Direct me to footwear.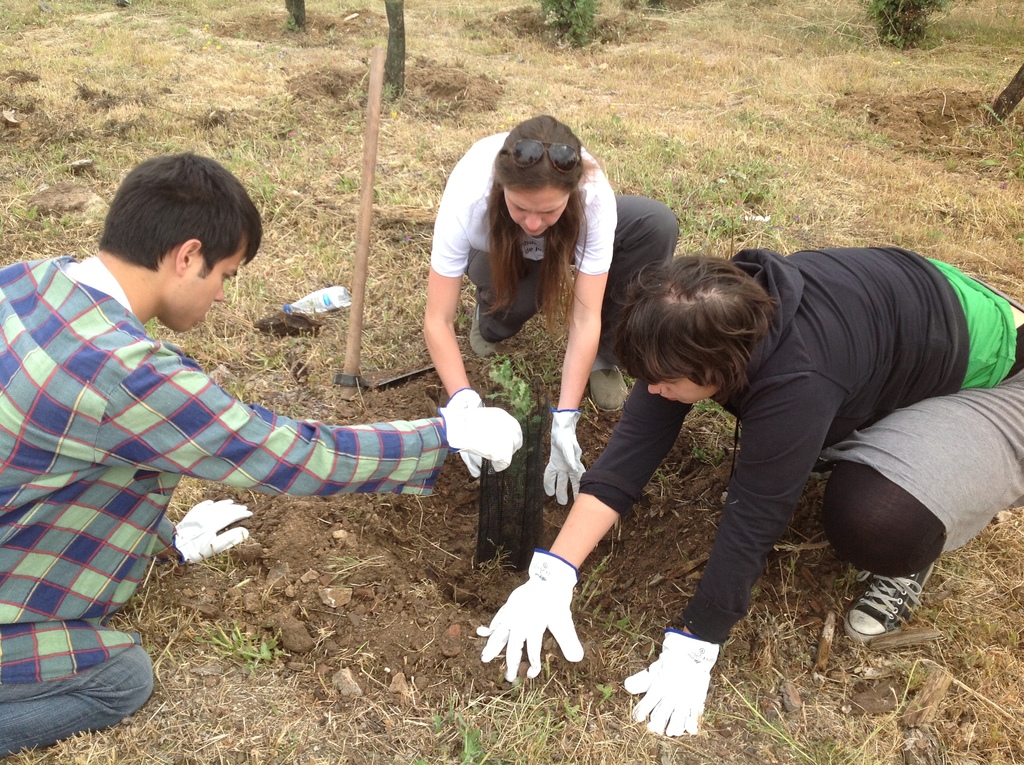
Direction: 845, 579, 933, 663.
